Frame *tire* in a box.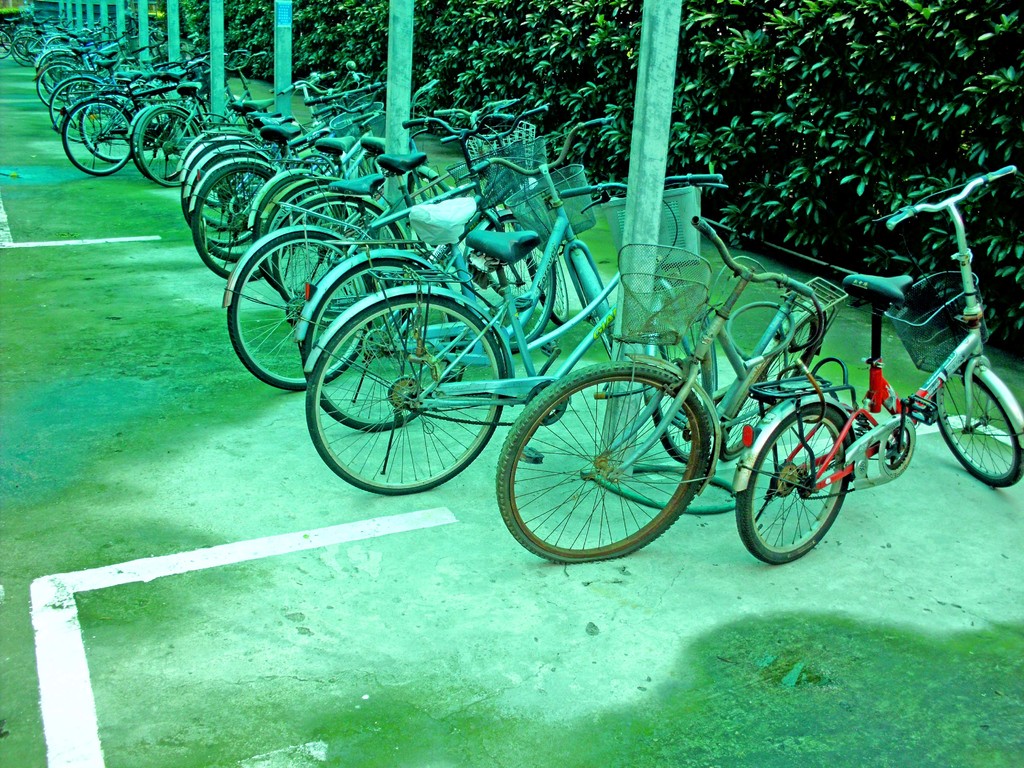
[570, 252, 612, 356].
